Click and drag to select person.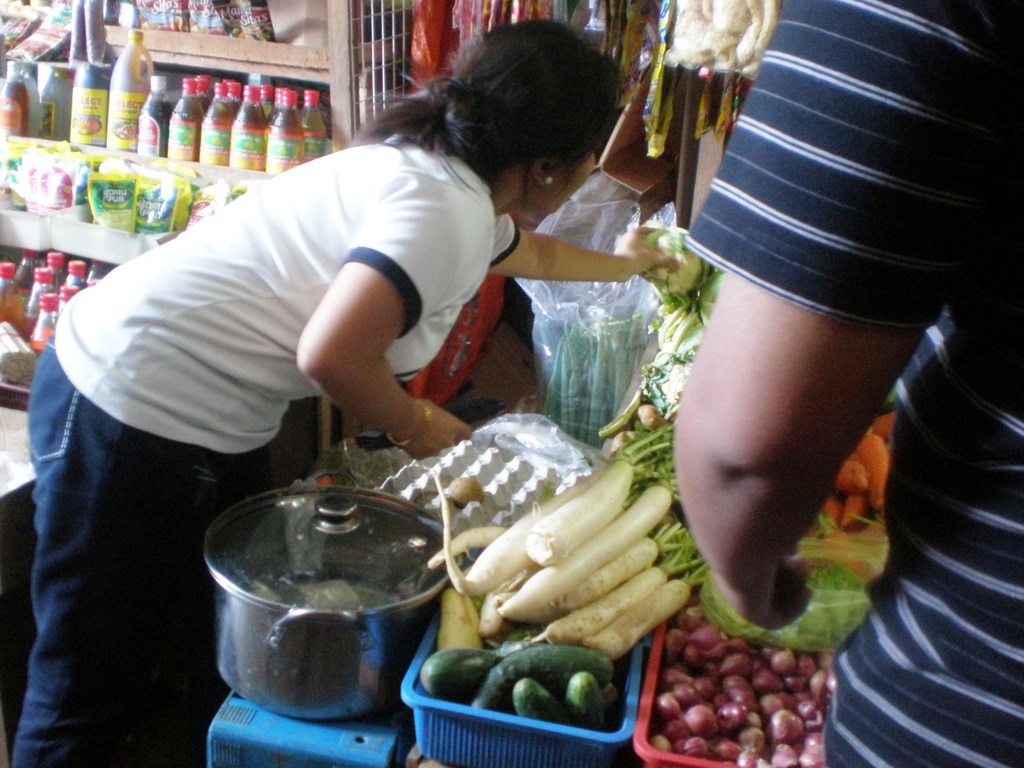
Selection: [10, 18, 683, 767].
